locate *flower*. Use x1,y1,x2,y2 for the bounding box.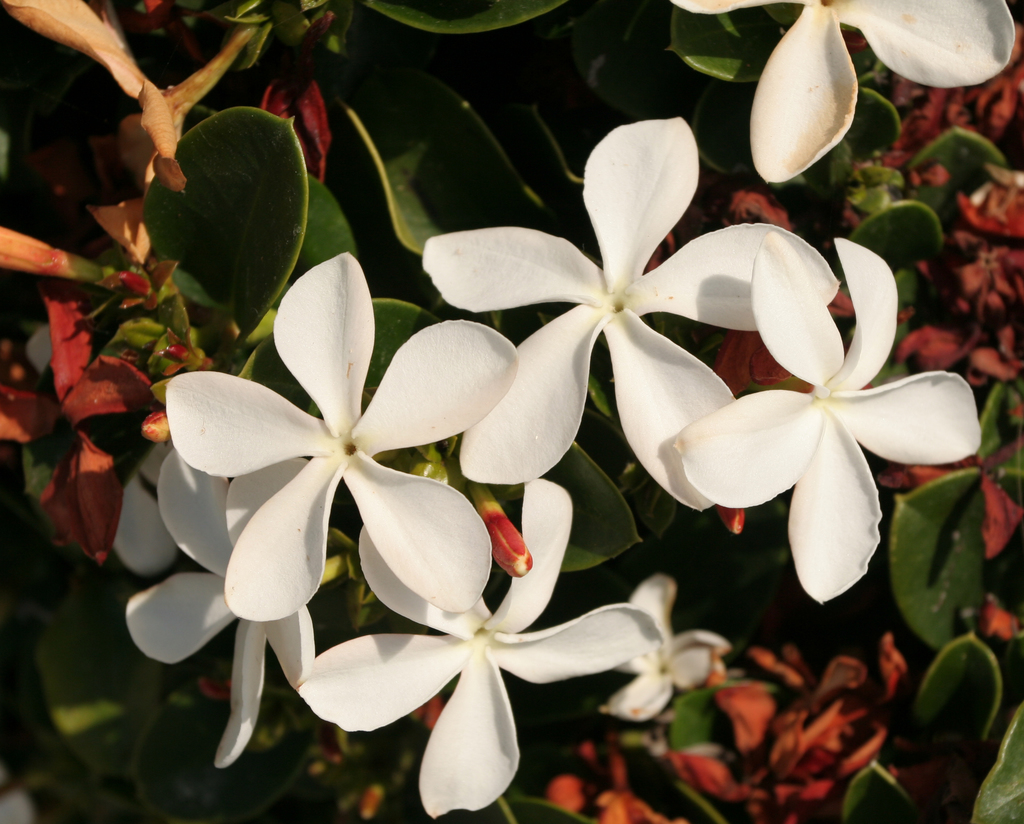
0,287,159,576.
